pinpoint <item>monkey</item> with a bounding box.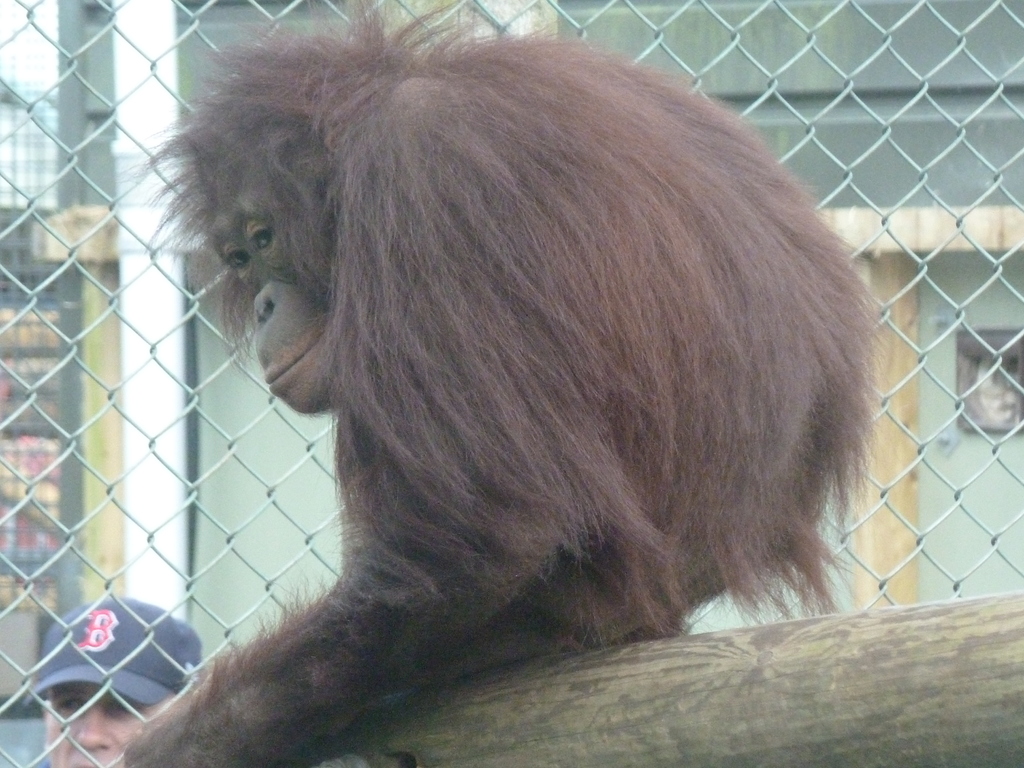
[x1=87, y1=8, x2=934, y2=764].
